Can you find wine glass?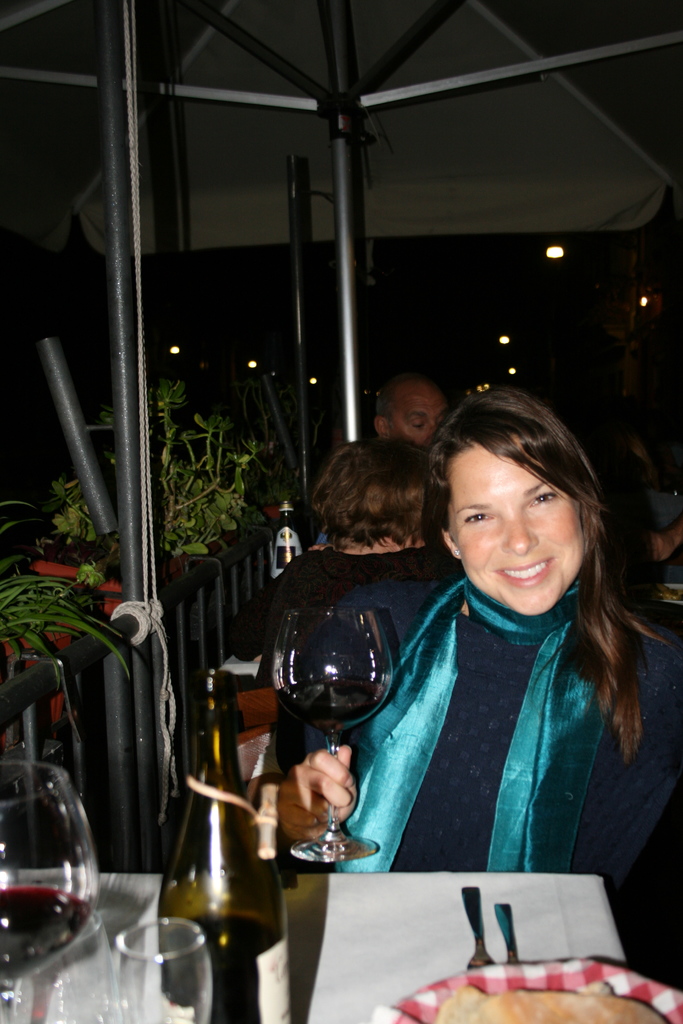
Yes, bounding box: x1=275 y1=605 x2=387 y2=865.
